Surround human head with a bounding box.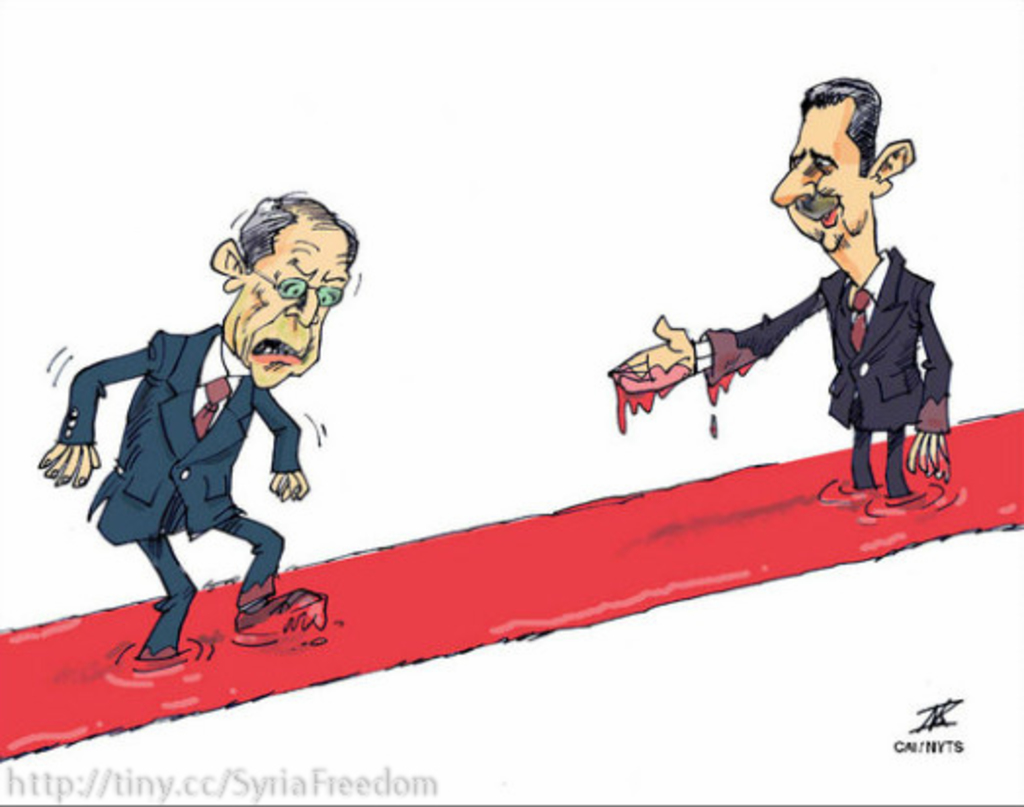
786/64/922/272.
